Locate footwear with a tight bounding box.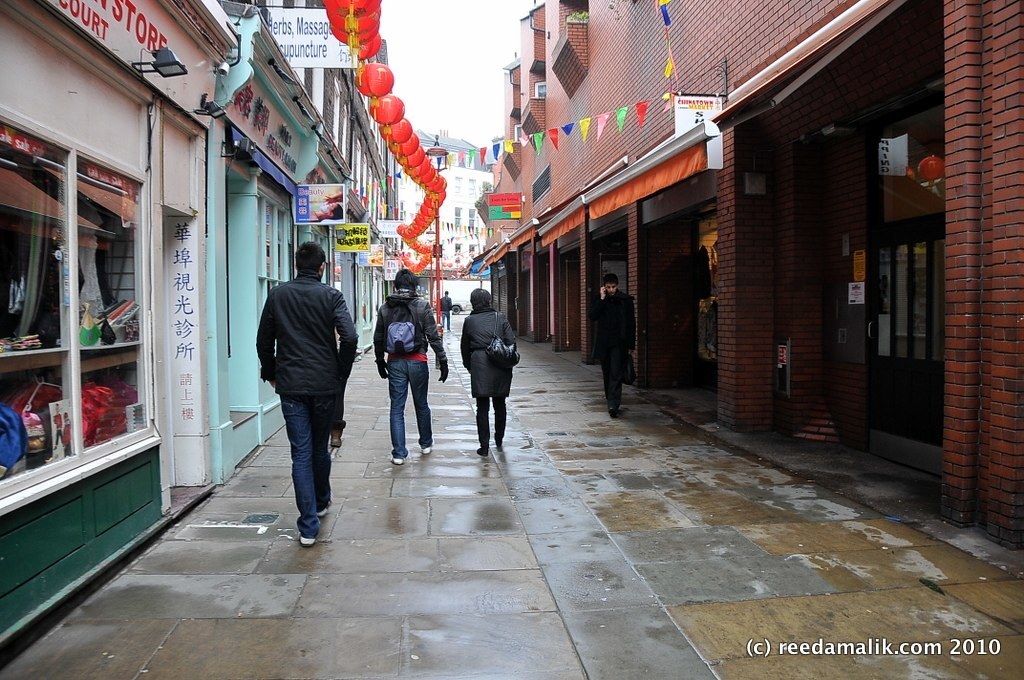
[left=386, top=458, right=408, bottom=464].
